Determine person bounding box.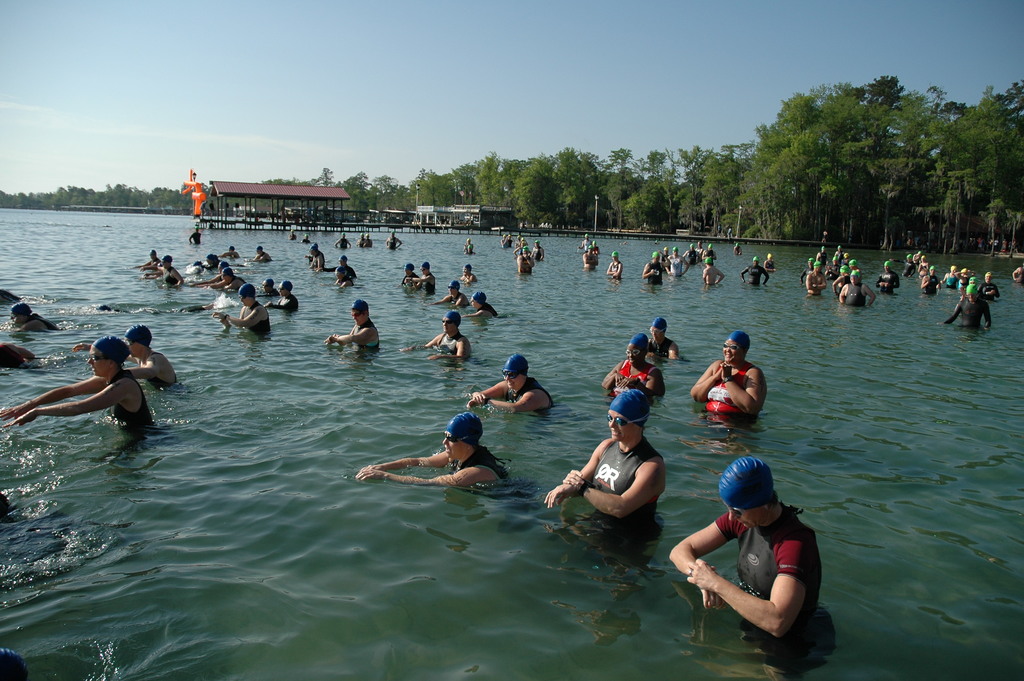
Determined: l=461, t=265, r=478, b=291.
